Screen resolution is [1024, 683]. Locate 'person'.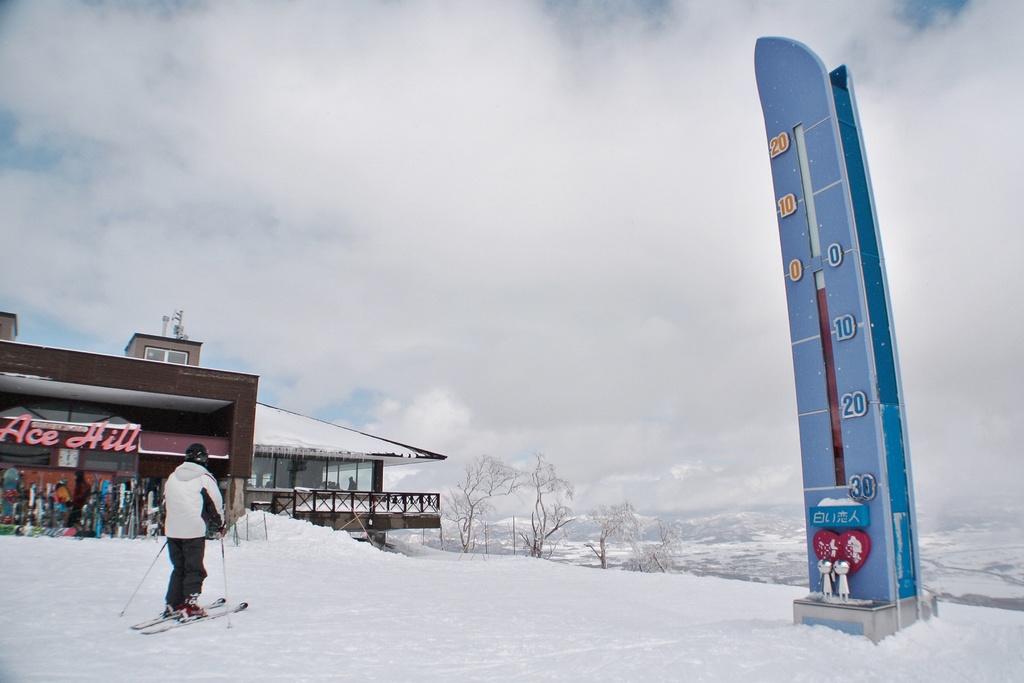
<box>54,481,68,499</box>.
